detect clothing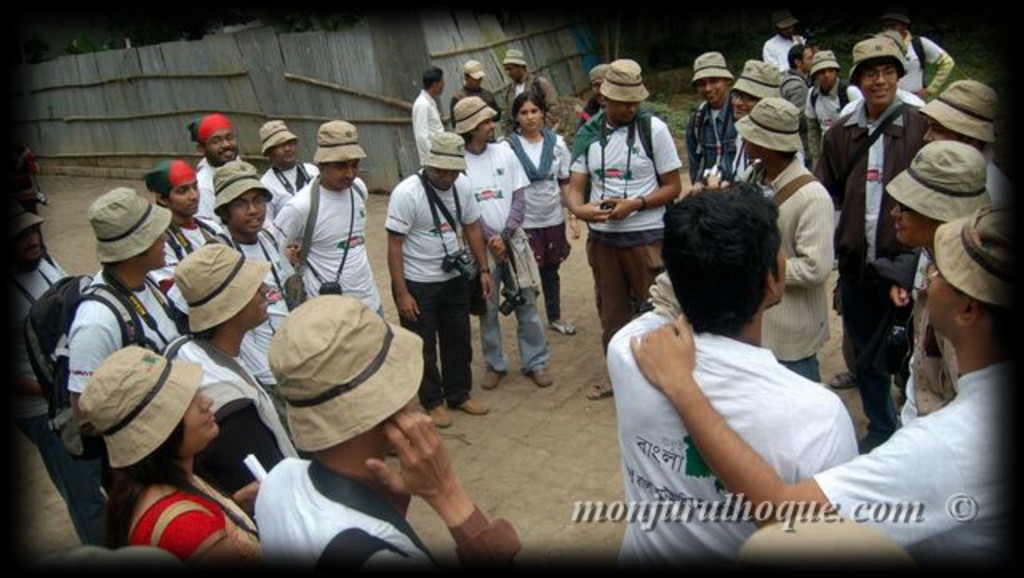
pyautogui.locateOnScreen(408, 91, 440, 165)
